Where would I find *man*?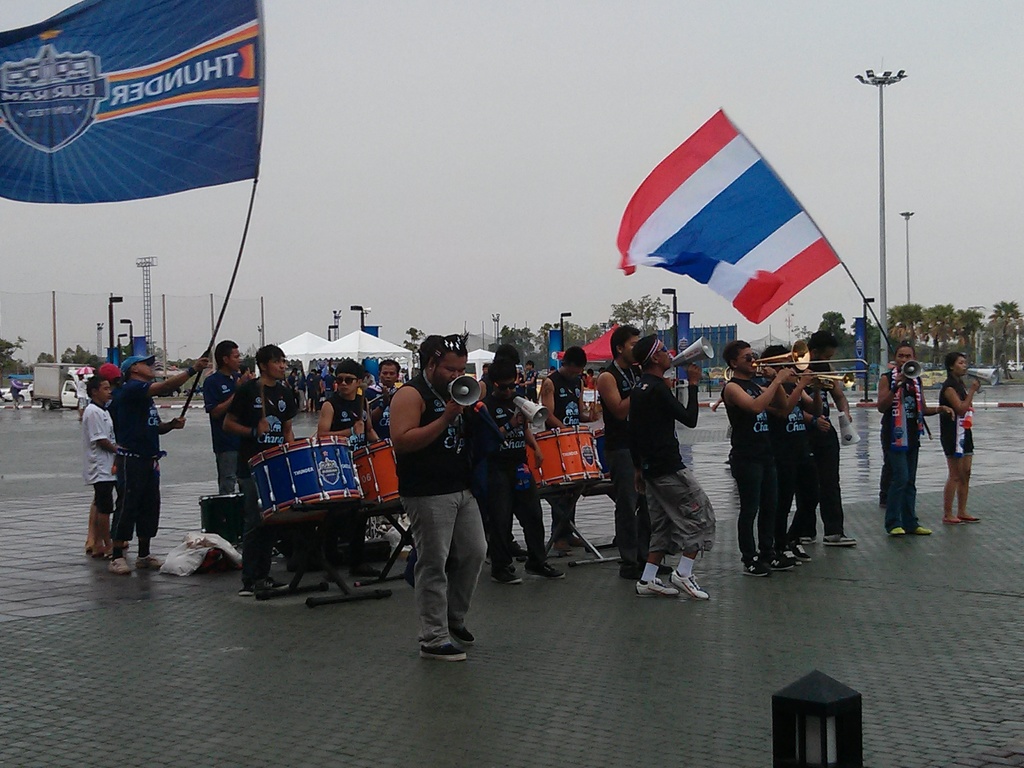
At [240, 339, 314, 611].
